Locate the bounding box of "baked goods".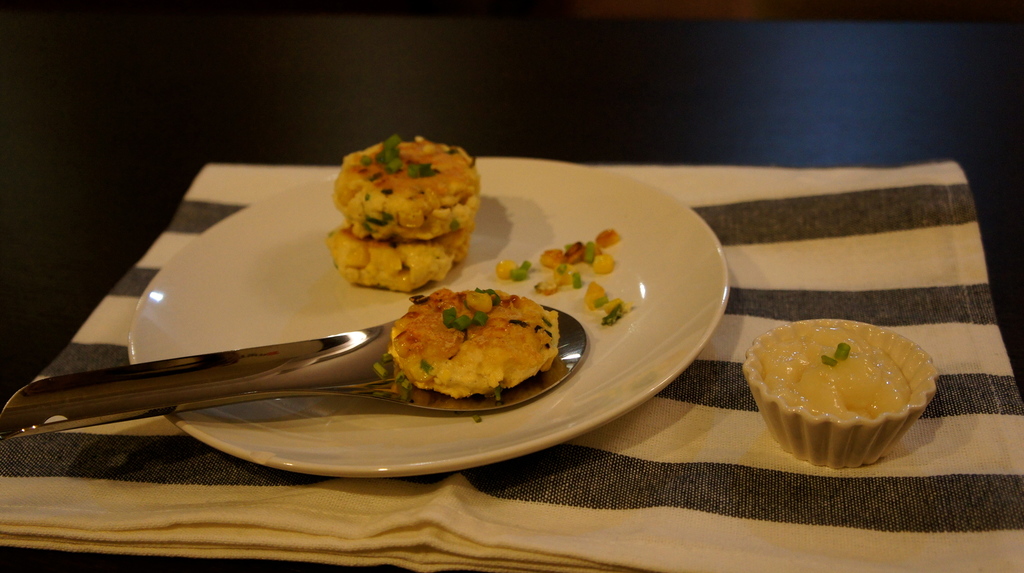
Bounding box: {"left": 384, "top": 286, "right": 560, "bottom": 400}.
